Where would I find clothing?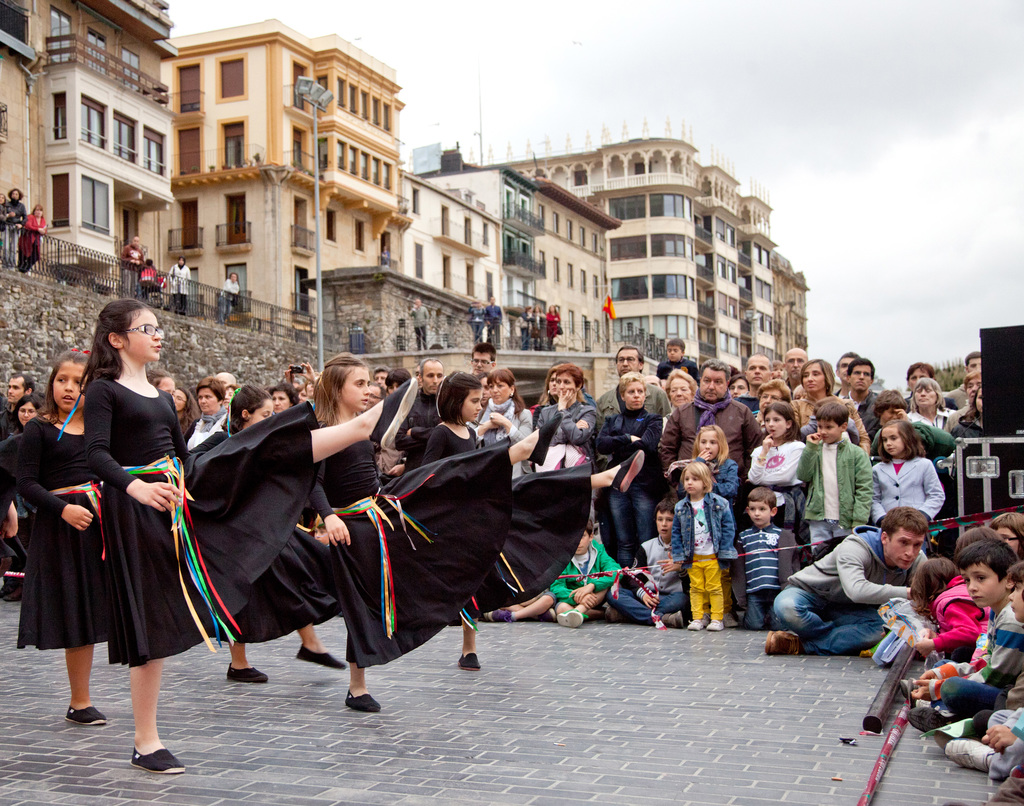
At BBox(728, 528, 792, 623).
